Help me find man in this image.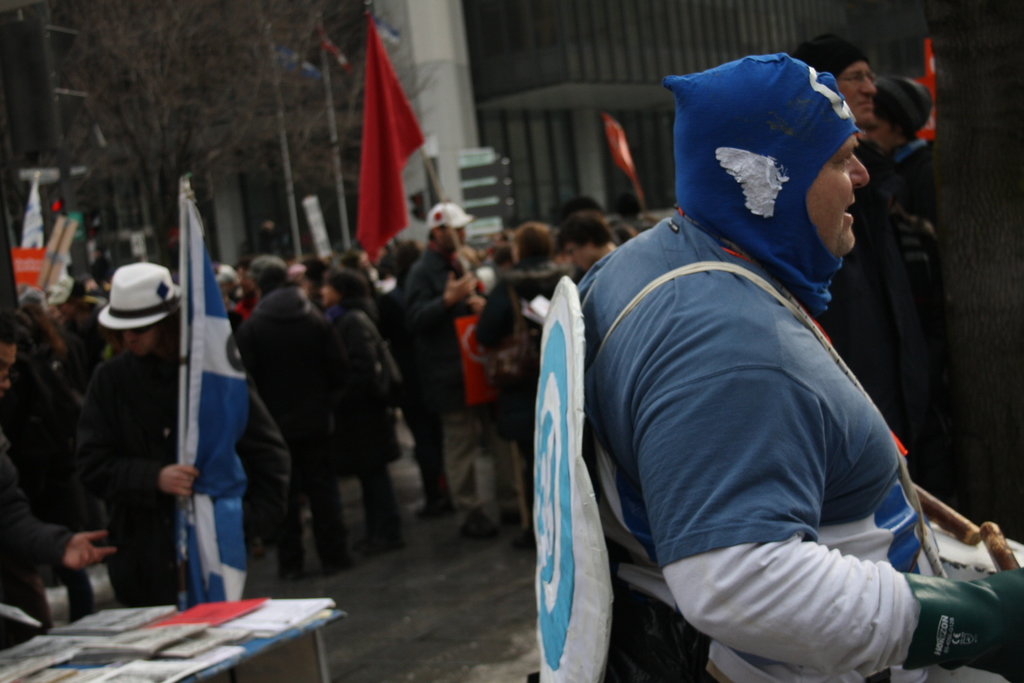
Found it: BBox(559, 215, 619, 283).
